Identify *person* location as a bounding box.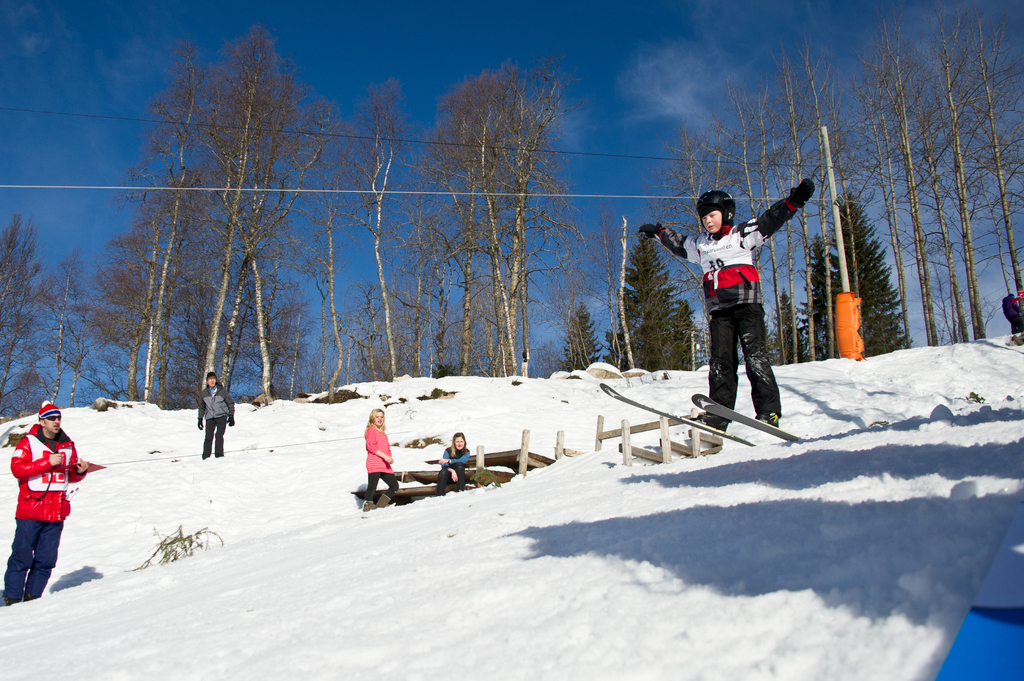
x1=646 y1=182 x2=817 y2=437.
